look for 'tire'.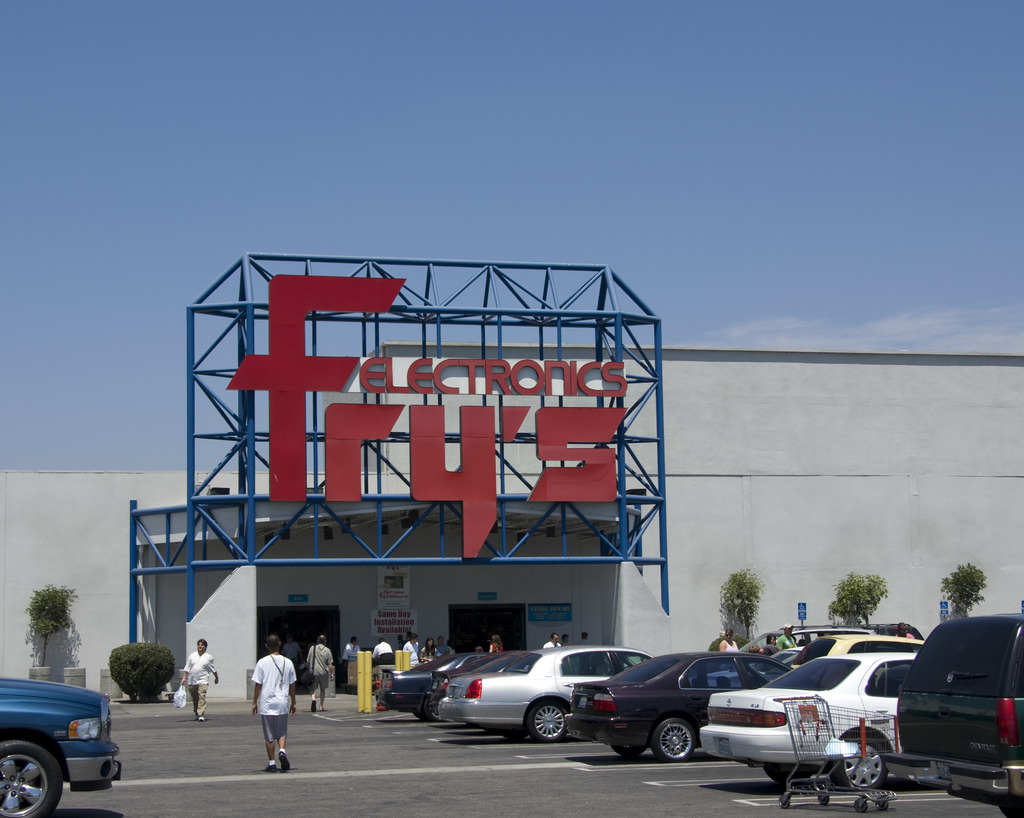
Found: 653 719 693 760.
